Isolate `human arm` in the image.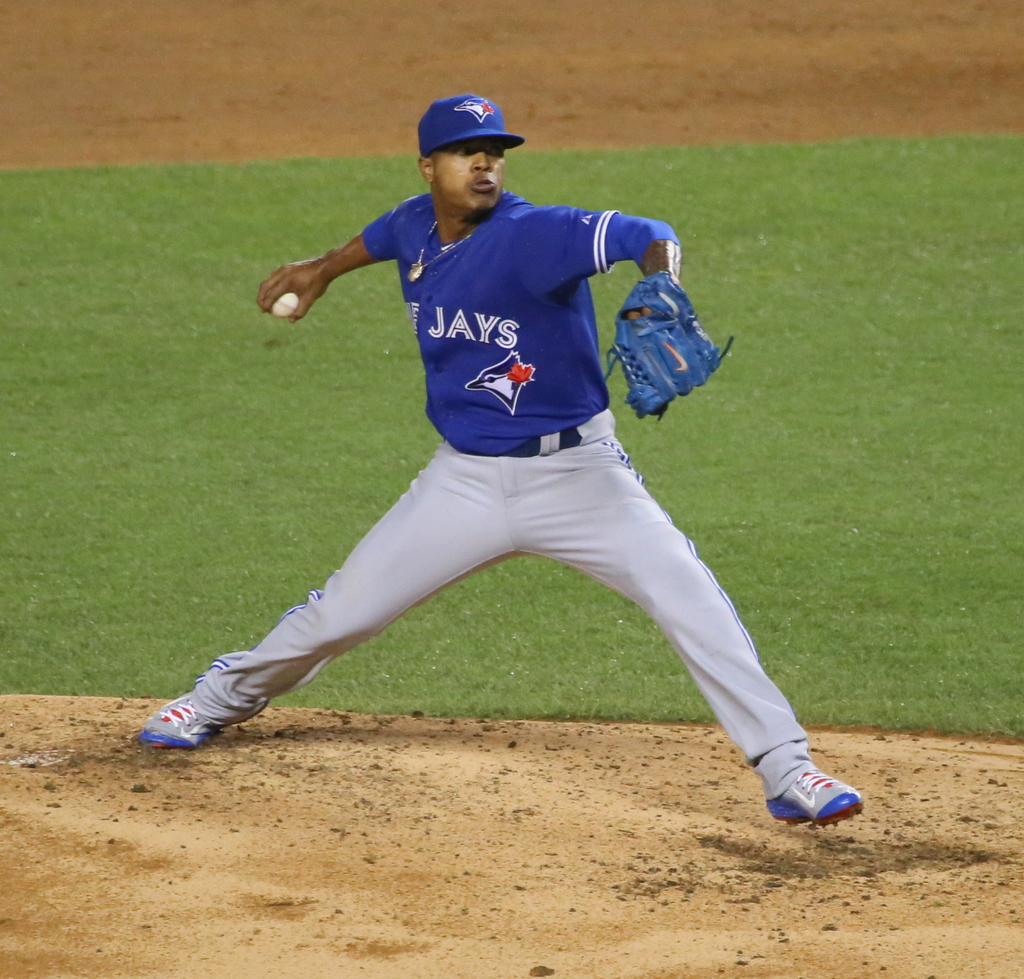
Isolated region: region(558, 202, 685, 422).
